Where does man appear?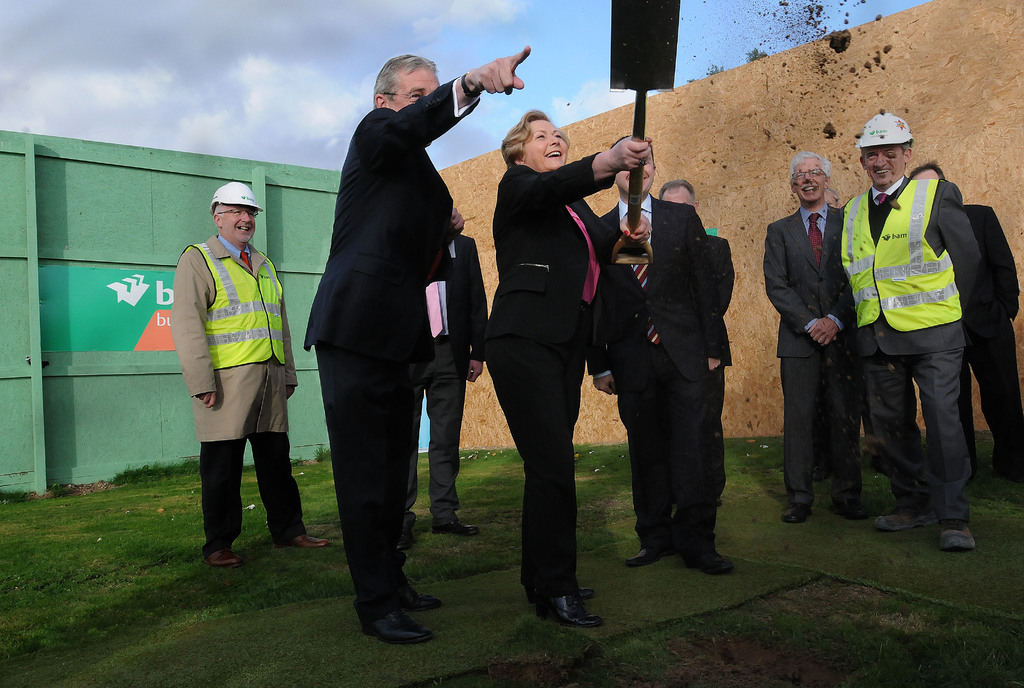
Appears at box=[909, 161, 1023, 481].
